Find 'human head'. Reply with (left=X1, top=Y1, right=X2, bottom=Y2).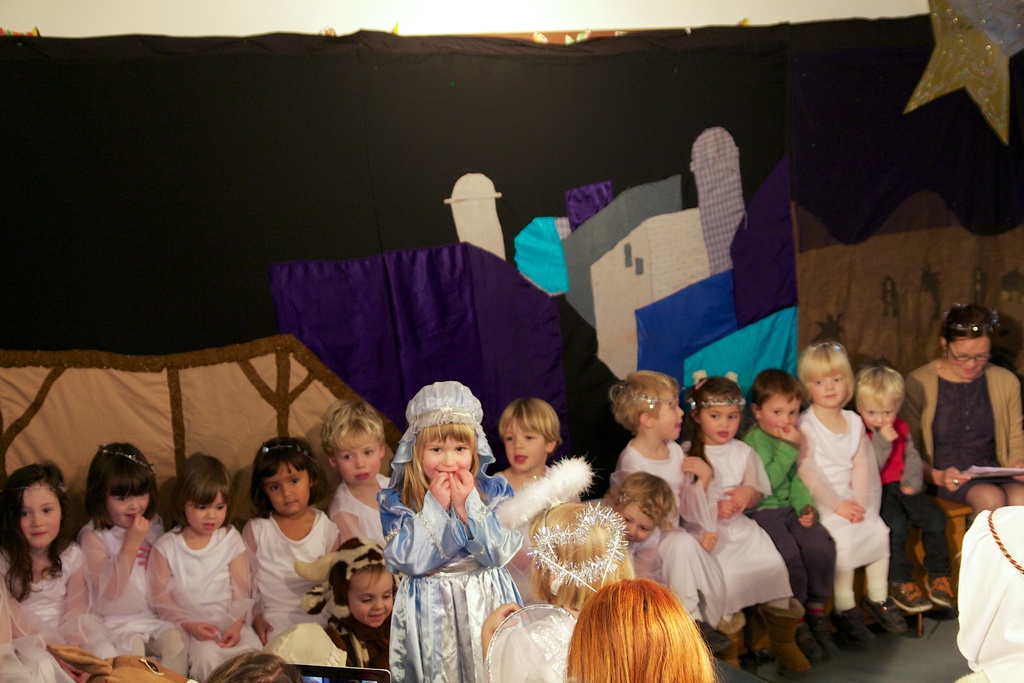
(left=330, top=536, right=403, bottom=627).
